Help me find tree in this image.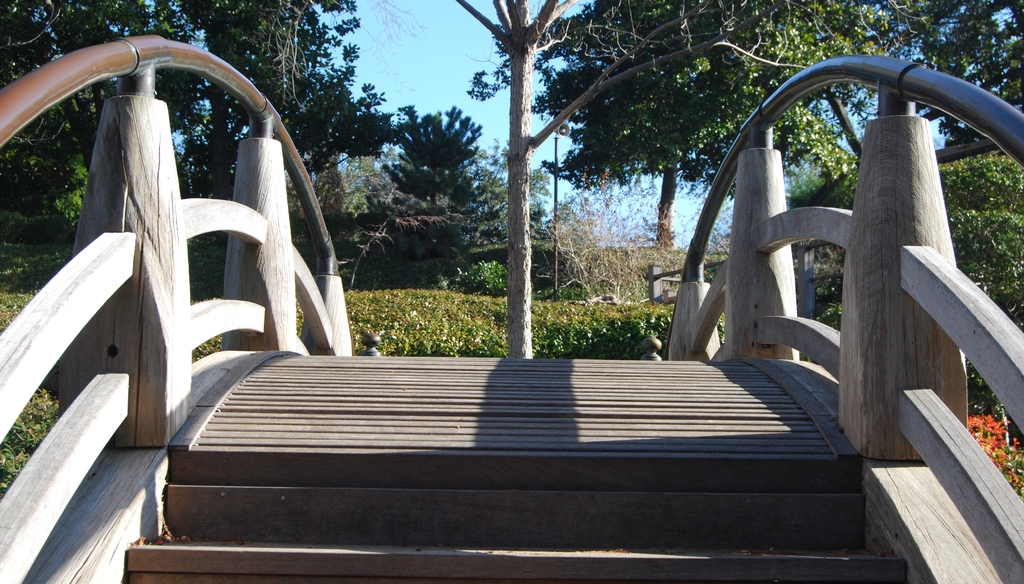
Found it: 366:92:483:223.
